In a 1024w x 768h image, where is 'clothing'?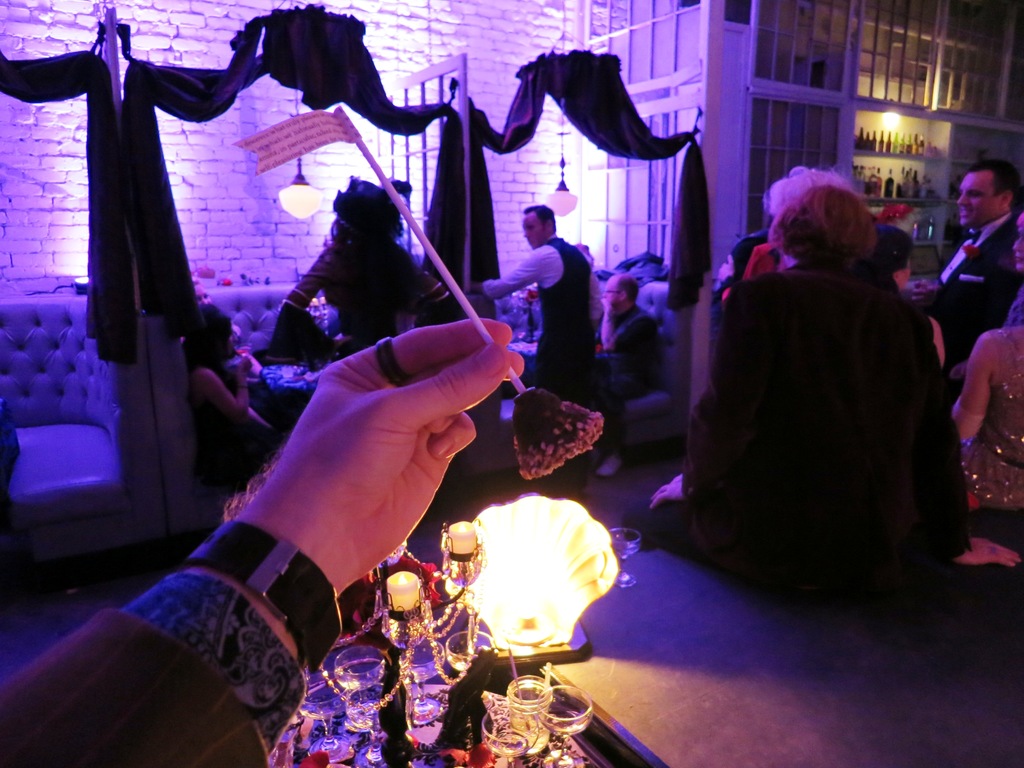
<box>276,236,463,351</box>.
